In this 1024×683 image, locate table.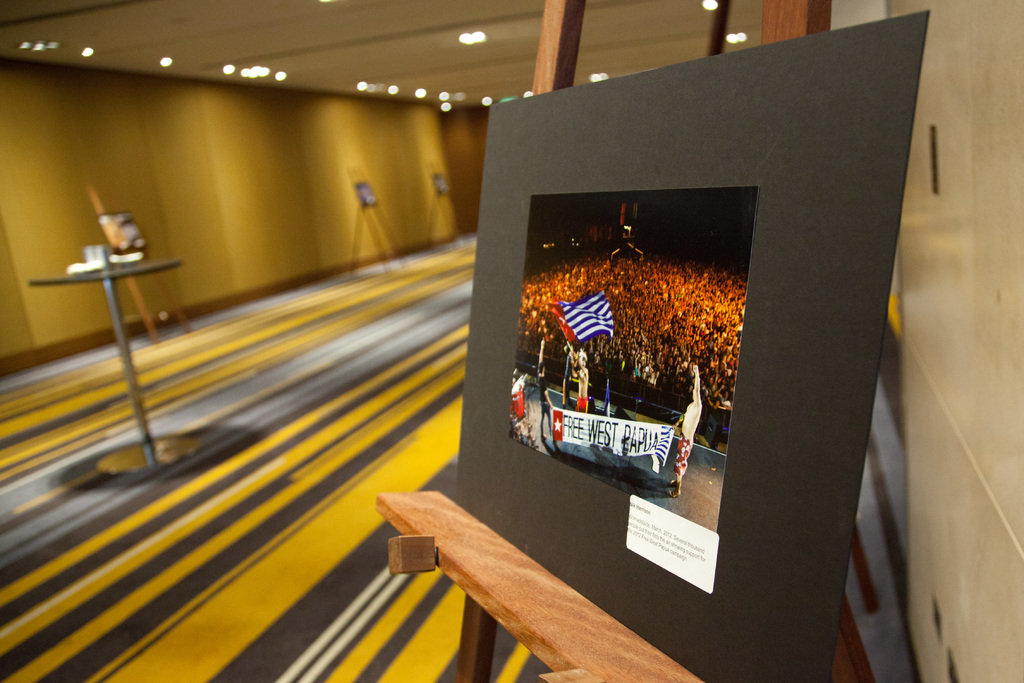
Bounding box: crop(369, 477, 881, 682).
